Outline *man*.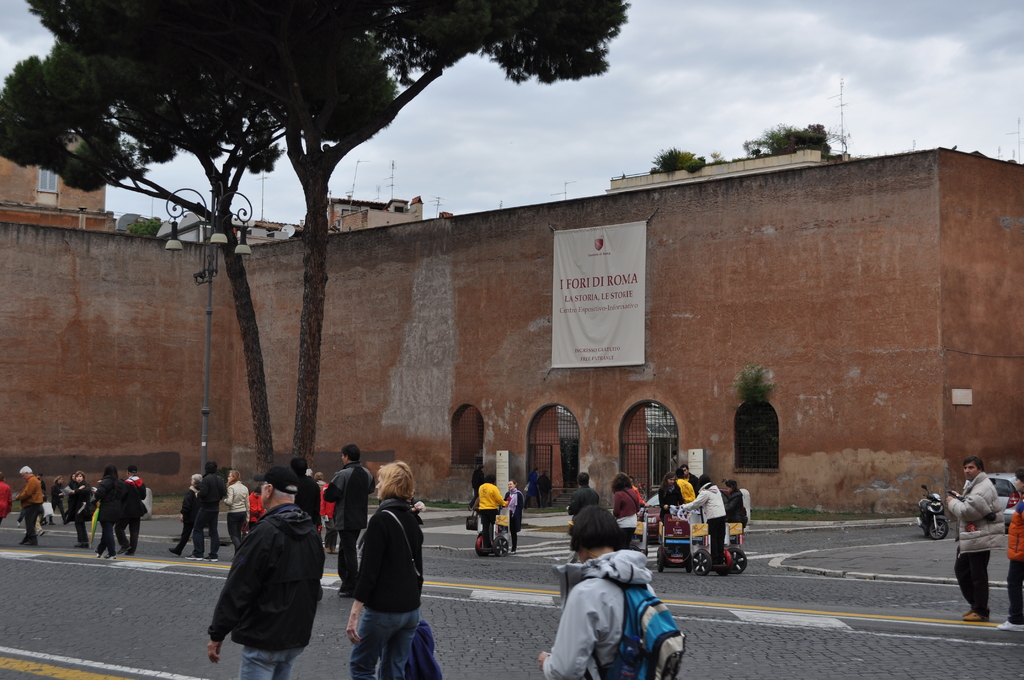
Outline: x1=120, y1=468, x2=148, y2=561.
